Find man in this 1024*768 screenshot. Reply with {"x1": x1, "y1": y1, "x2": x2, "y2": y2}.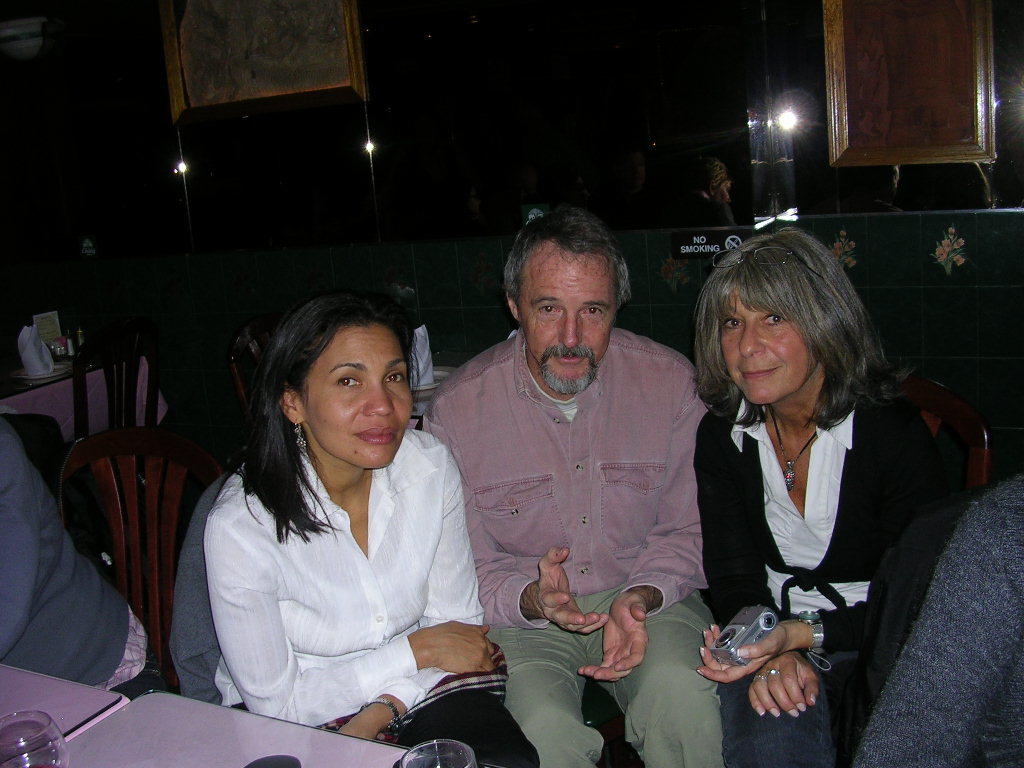
{"x1": 412, "y1": 210, "x2": 741, "y2": 767}.
